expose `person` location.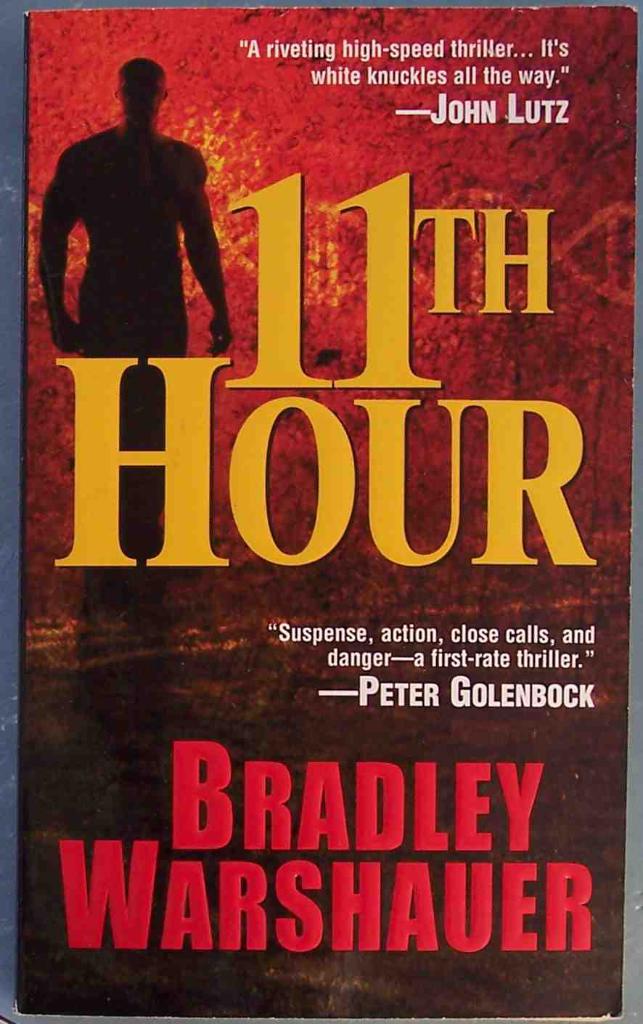
Exposed at select_region(51, 37, 240, 381).
